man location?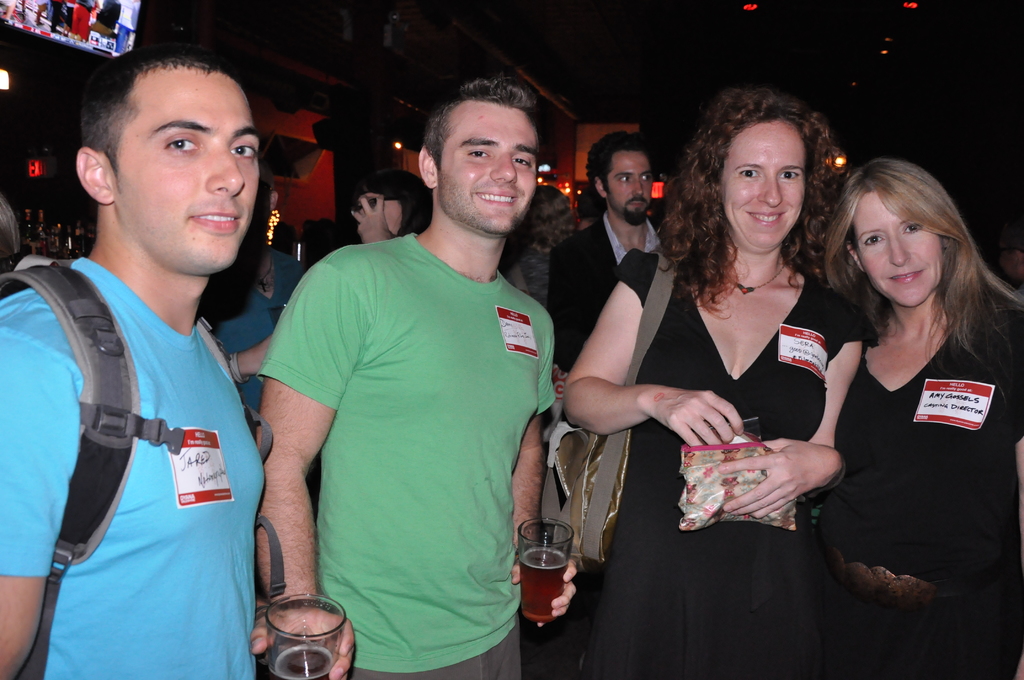
(243,82,585,666)
